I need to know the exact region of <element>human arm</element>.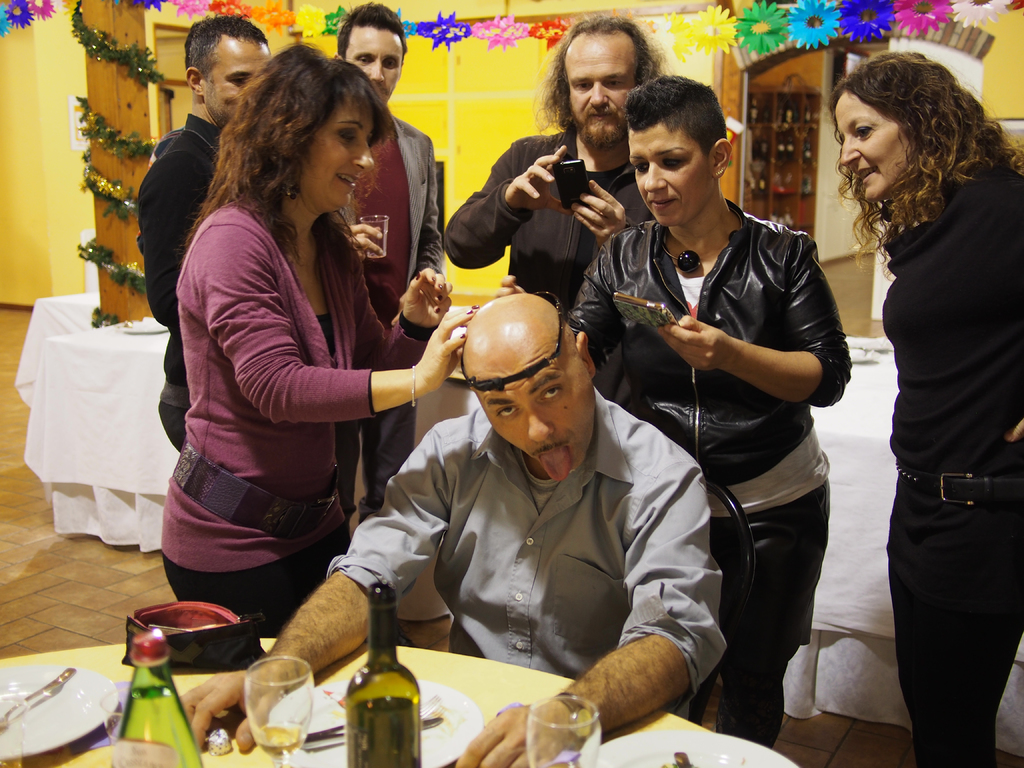
Region: Rect(447, 459, 727, 767).
